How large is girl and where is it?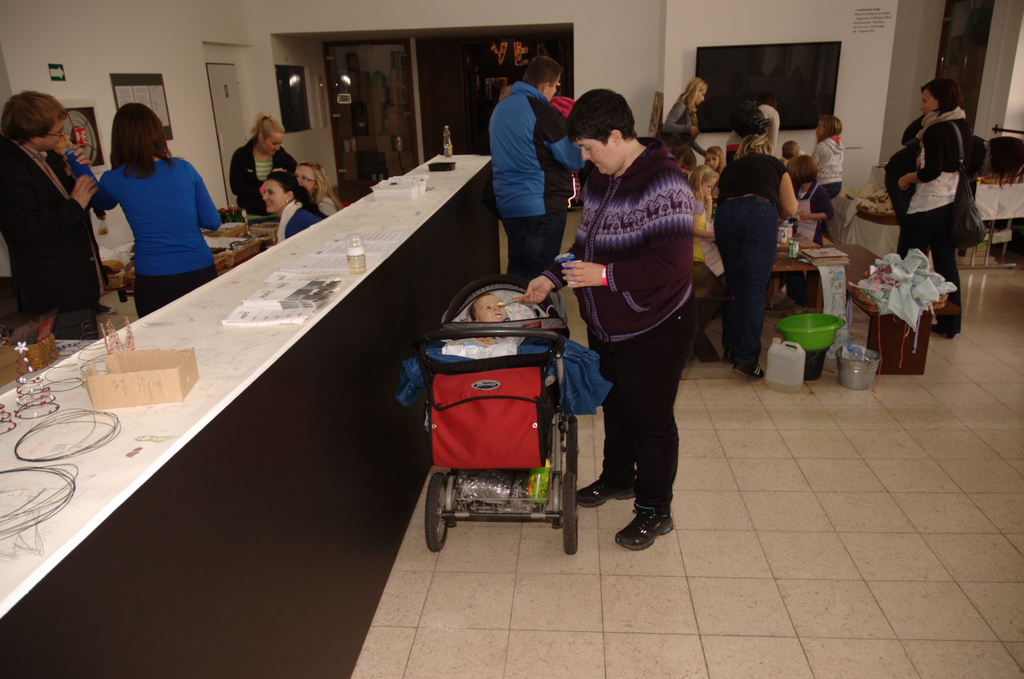
Bounding box: box(664, 76, 706, 160).
